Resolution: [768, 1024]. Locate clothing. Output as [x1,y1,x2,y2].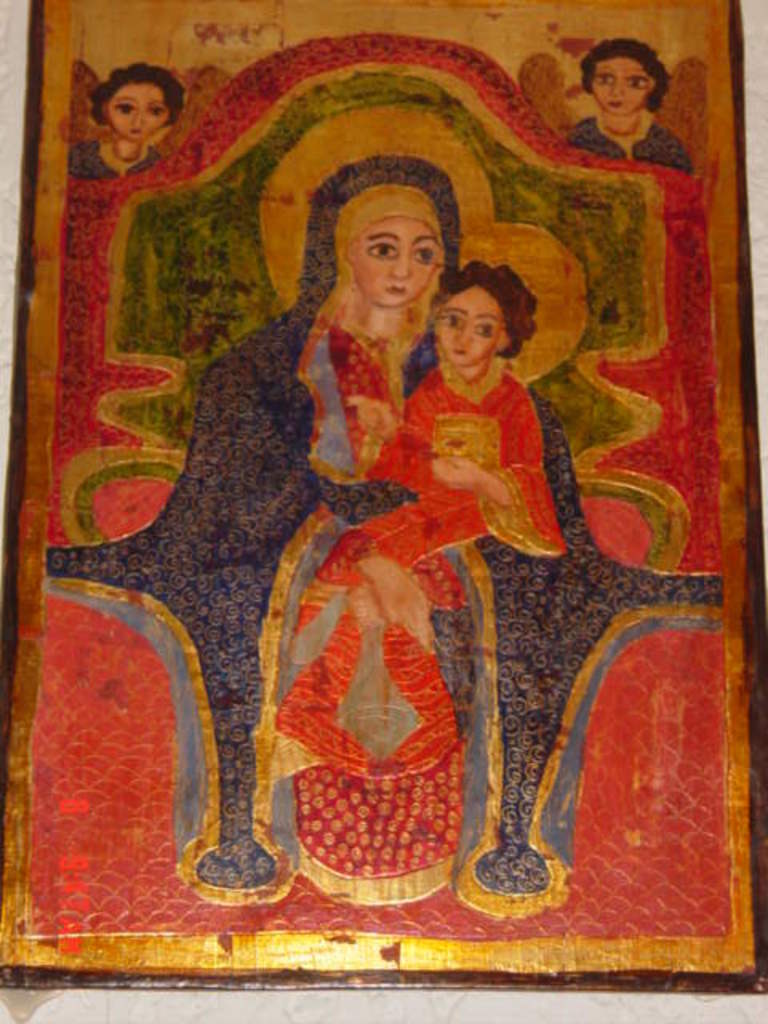
[562,118,693,170].
